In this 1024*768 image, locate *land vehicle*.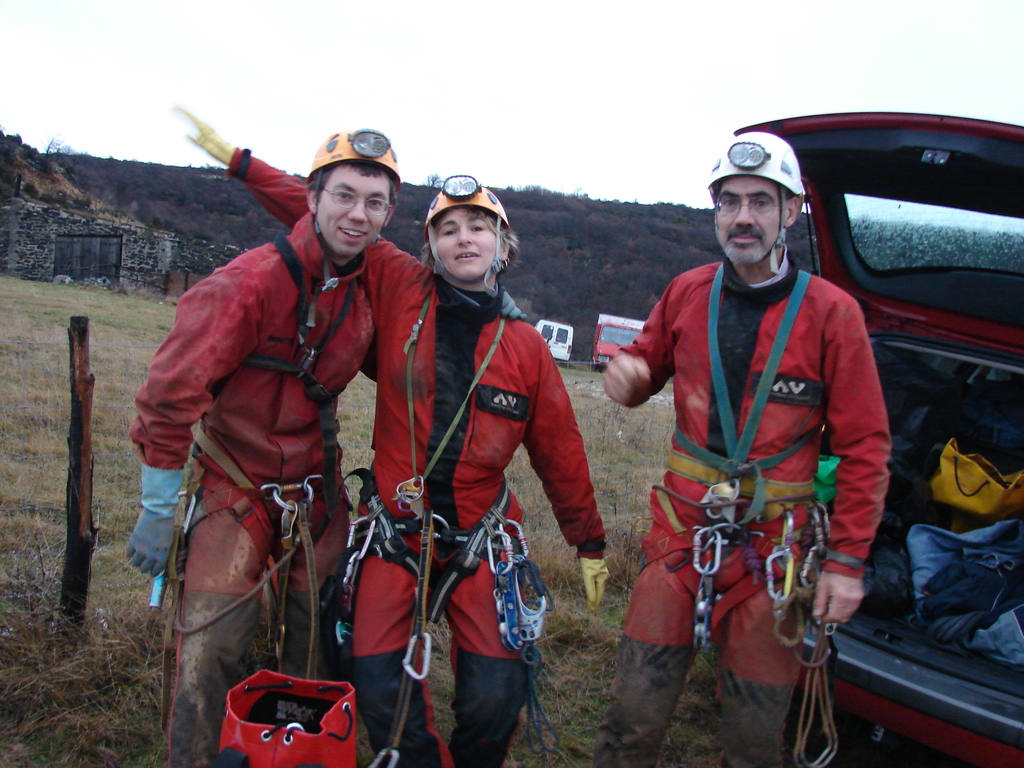
Bounding box: x1=593 y1=314 x2=649 y2=373.
